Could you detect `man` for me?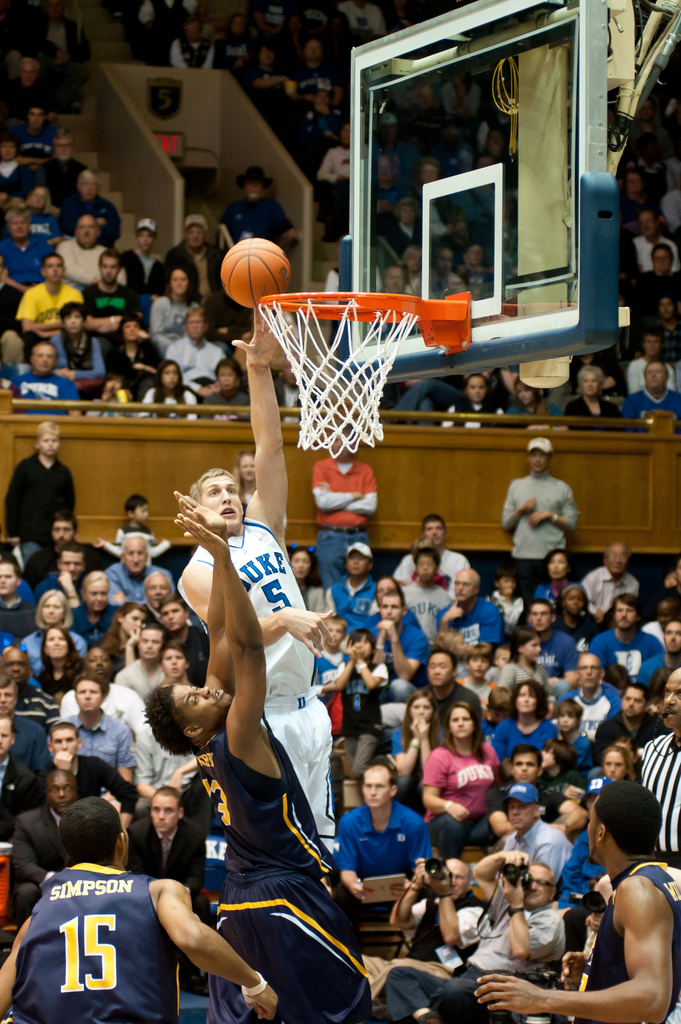
Detection result: BBox(75, 245, 140, 355).
